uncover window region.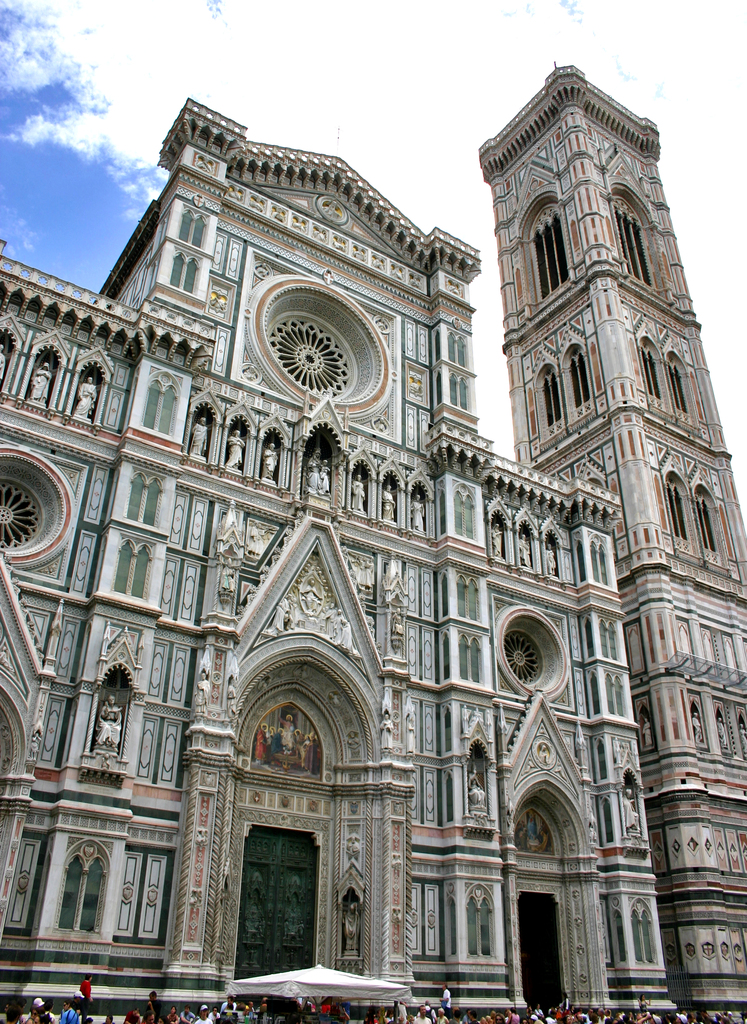
Uncovered: (639,352,670,404).
